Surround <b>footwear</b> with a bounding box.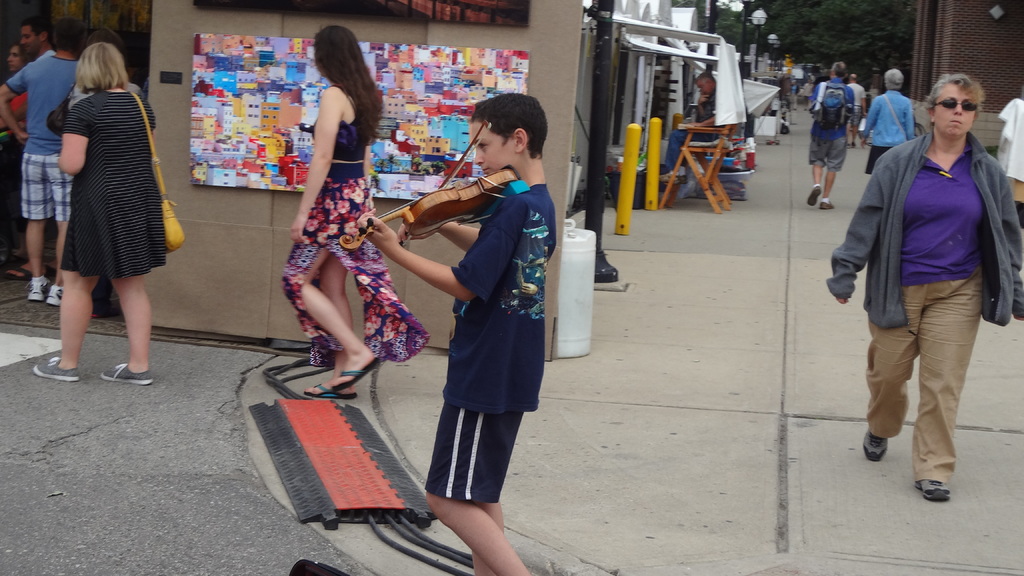
left=29, top=352, right=77, bottom=381.
